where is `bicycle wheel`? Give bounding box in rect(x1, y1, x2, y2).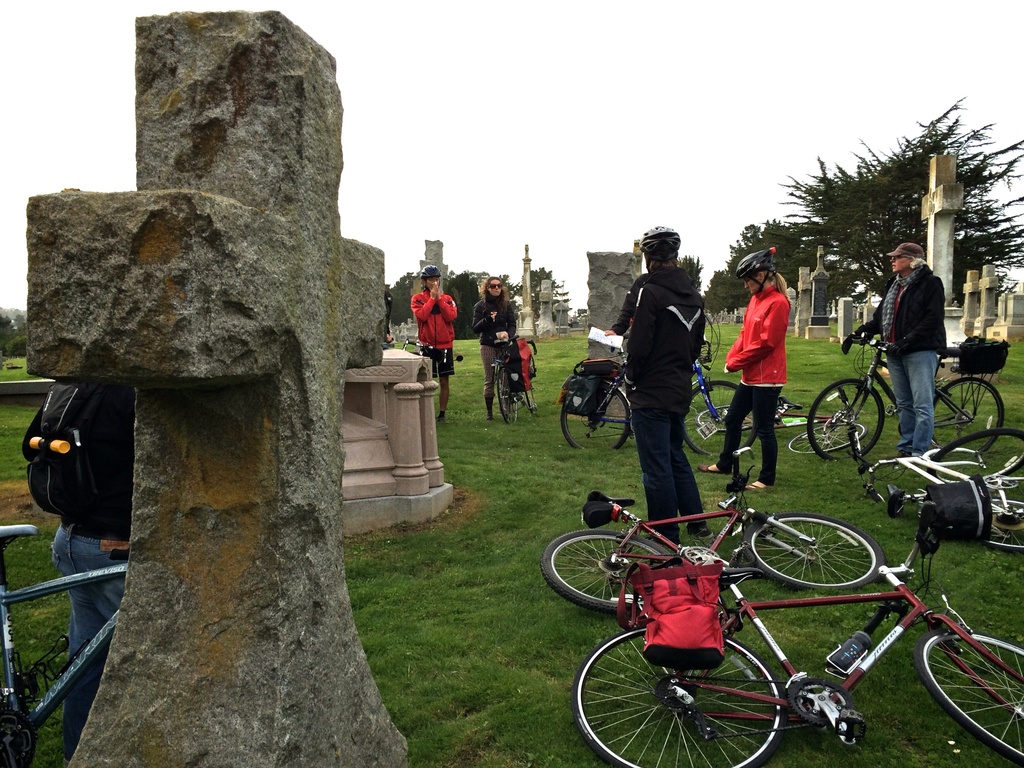
rect(575, 626, 792, 767).
